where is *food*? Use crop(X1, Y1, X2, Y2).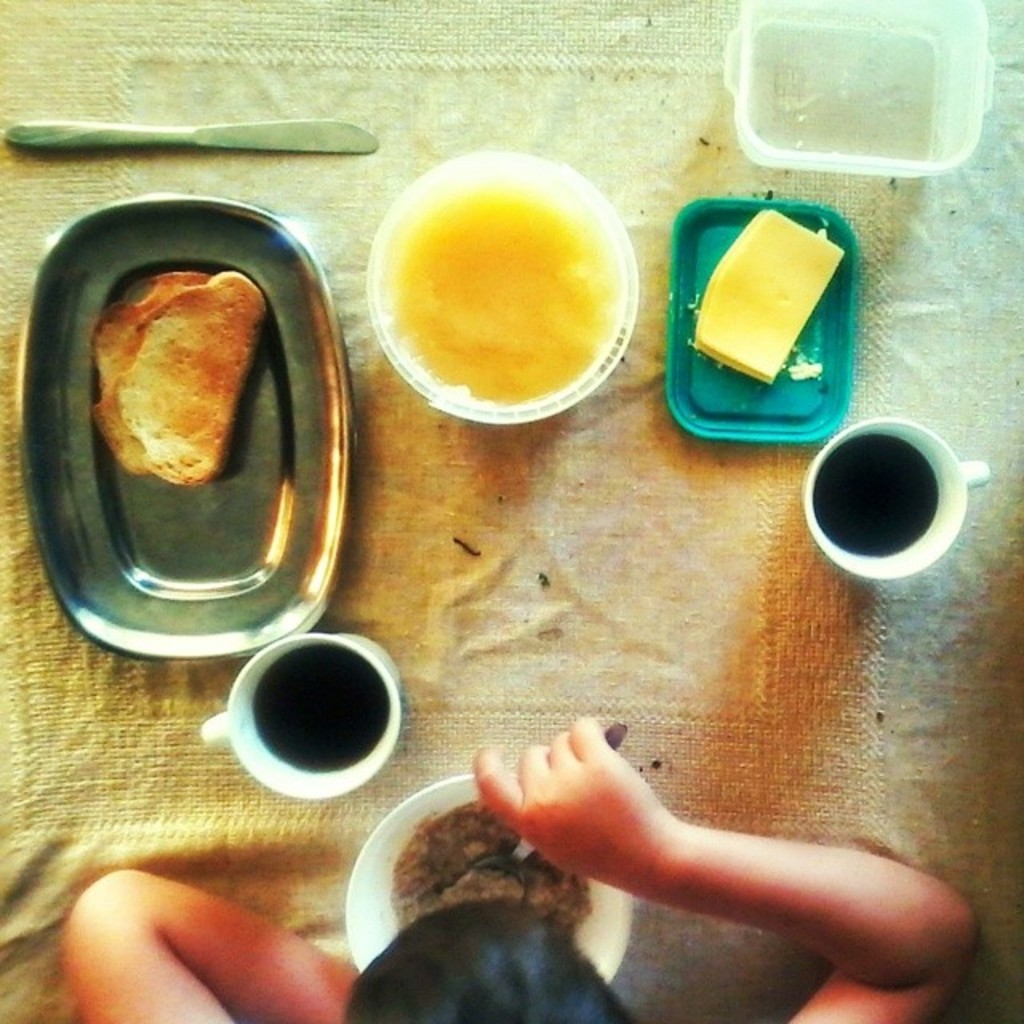
crop(693, 206, 846, 386).
